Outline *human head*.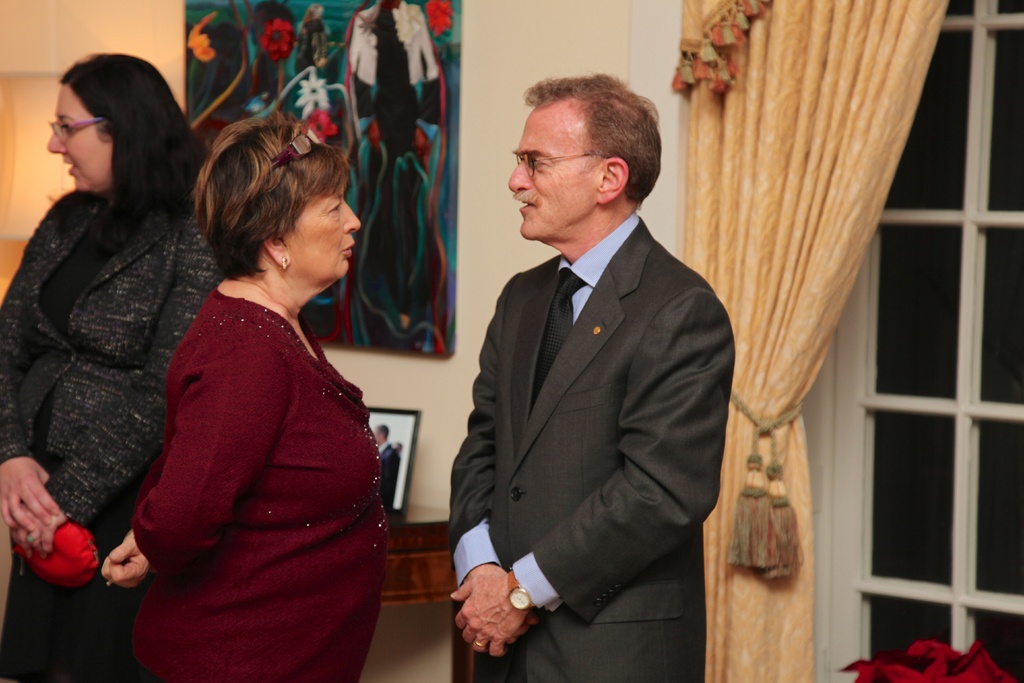
Outline: 43 55 184 194.
